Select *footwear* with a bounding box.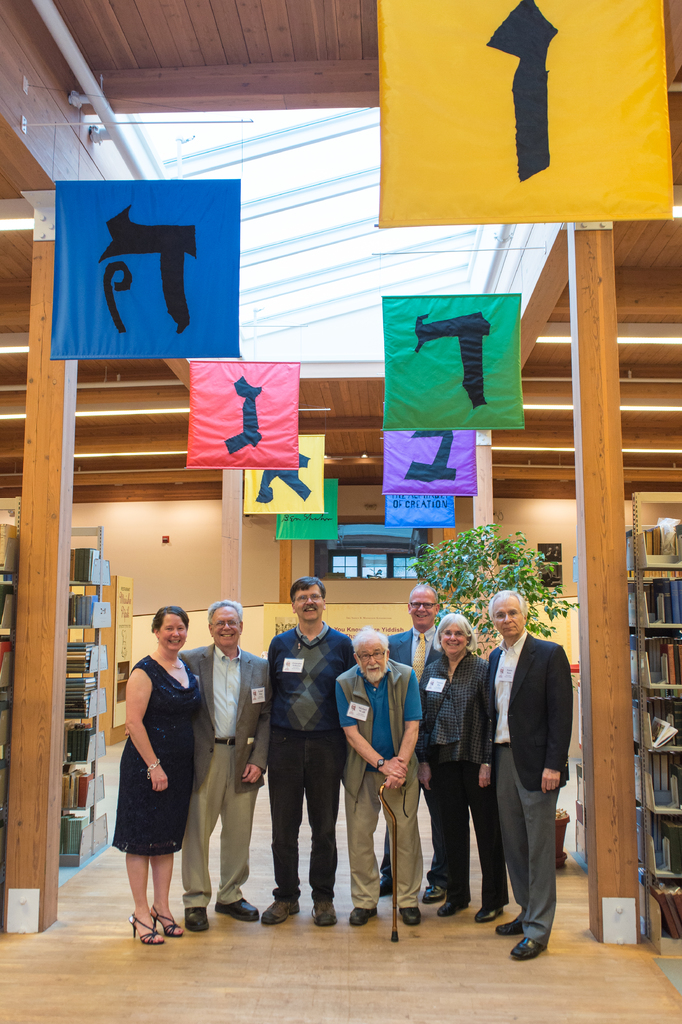
312,900,336,927.
